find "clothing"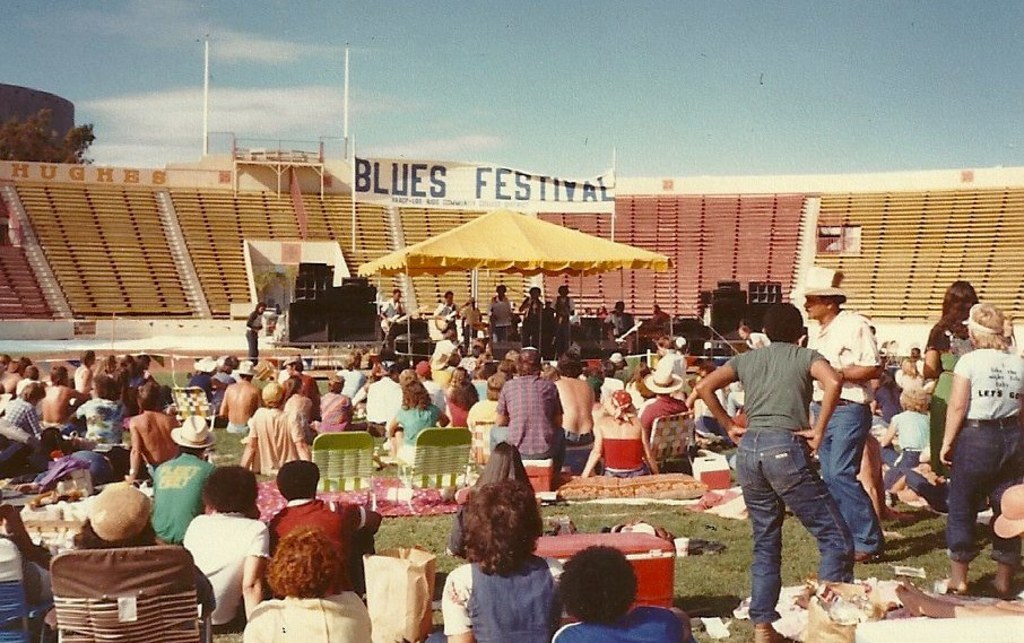
807, 311, 883, 555
